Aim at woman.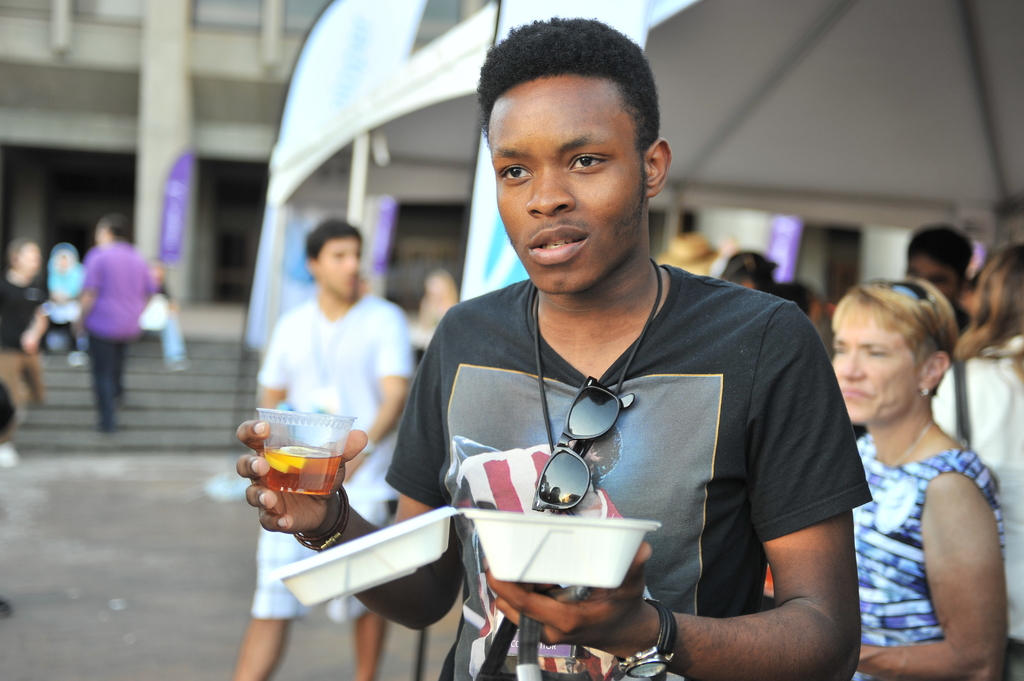
Aimed at Rect(0, 238, 49, 467).
